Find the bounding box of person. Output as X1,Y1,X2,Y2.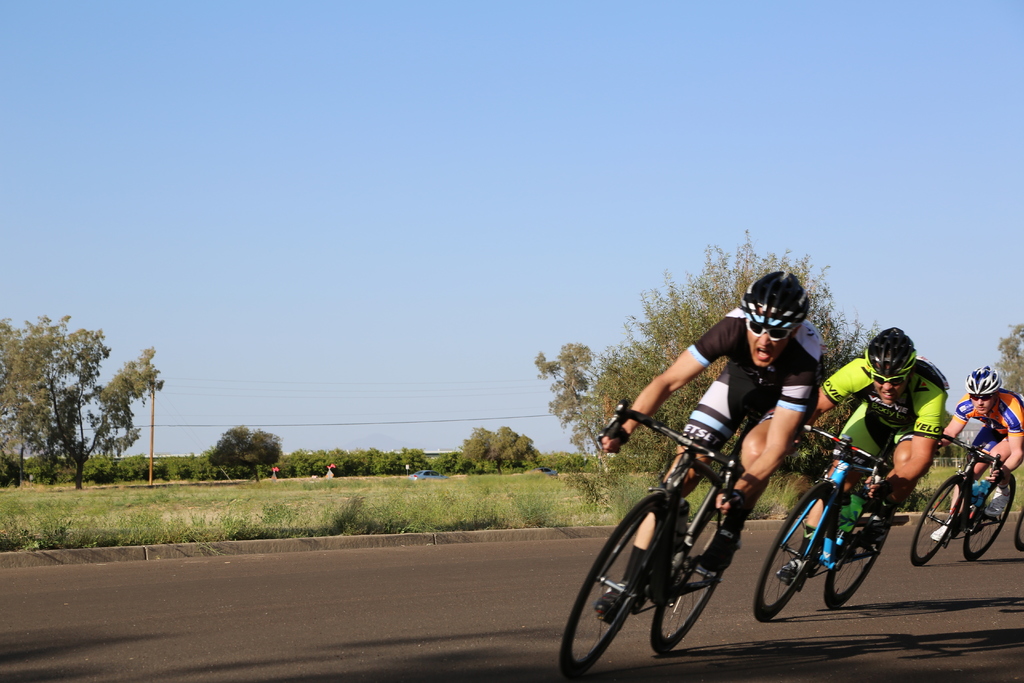
790,324,951,585.
